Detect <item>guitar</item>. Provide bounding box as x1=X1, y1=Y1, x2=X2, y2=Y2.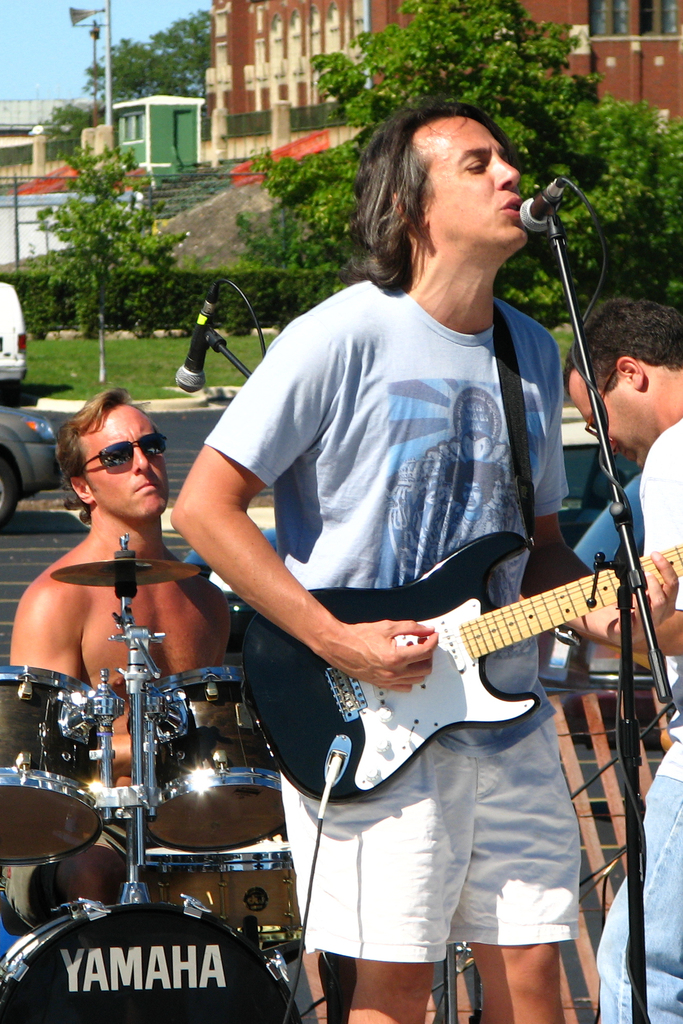
x1=217, y1=515, x2=682, y2=810.
